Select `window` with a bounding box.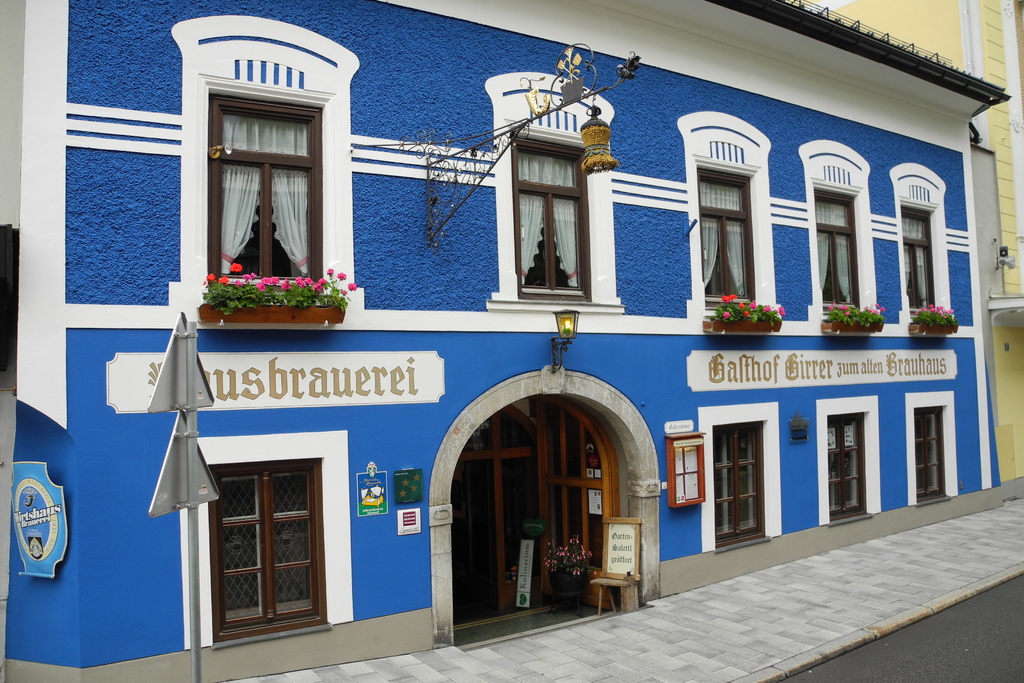
{"left": 719, "top": 426, "right": 766, "bottom": 543}.
